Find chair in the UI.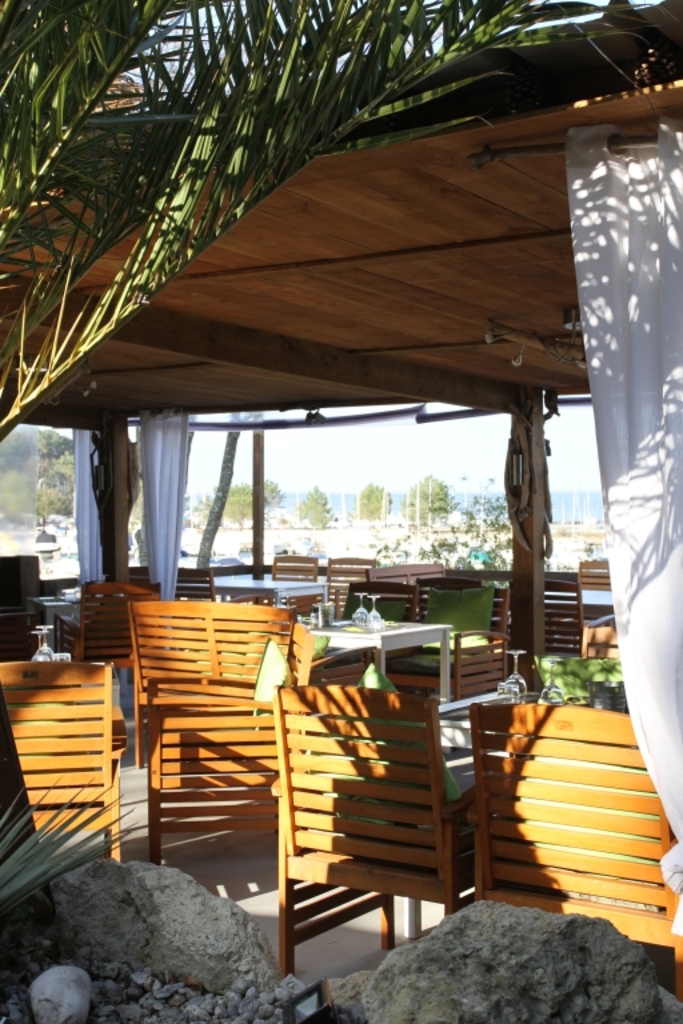
UI element at box=[247, 685, 544, 977].
